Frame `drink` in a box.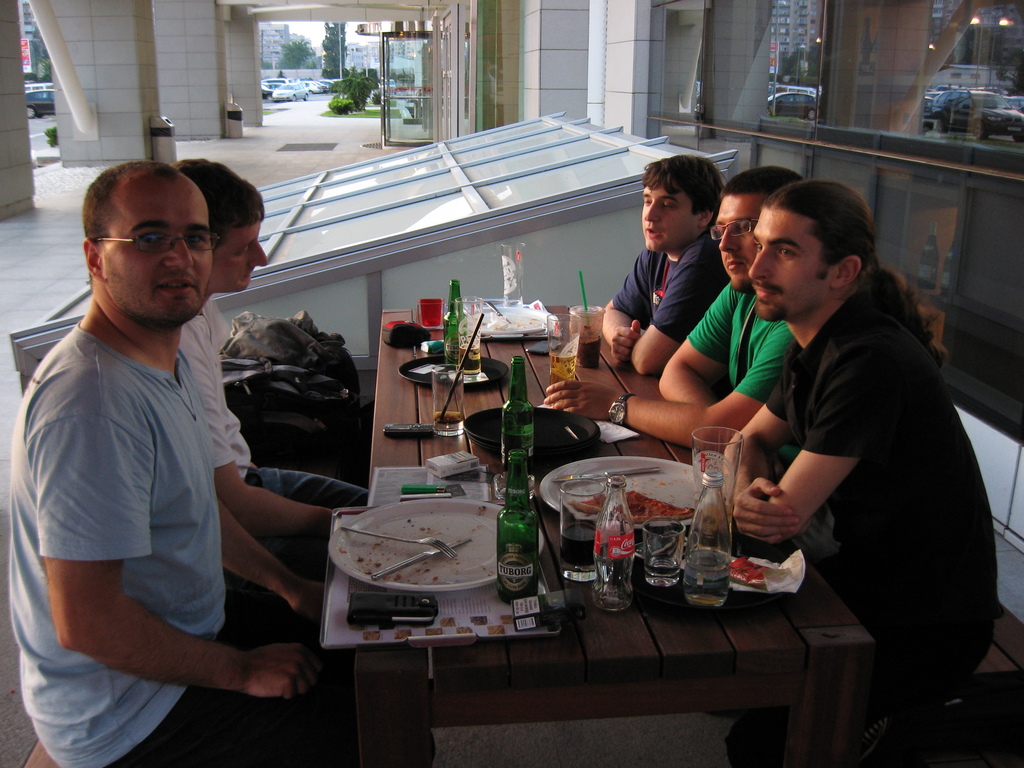
460 297 479 371.
